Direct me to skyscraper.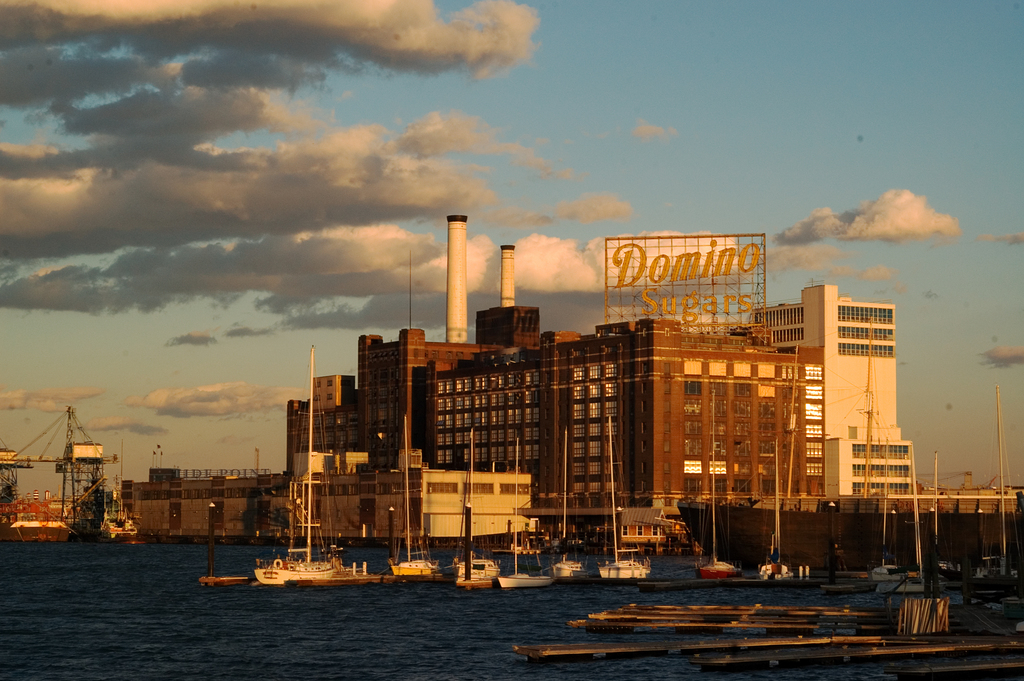
Direction: 744 280 897 500.
